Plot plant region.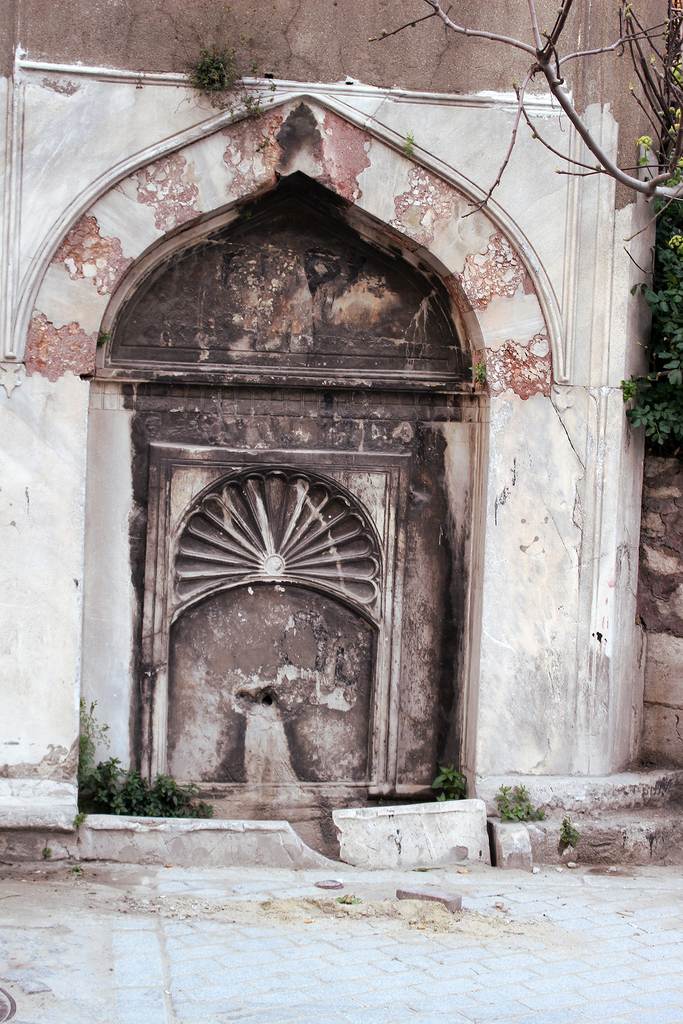
Plotted at pyautogui.locateOnScreen(429, 765, 465, 789).
